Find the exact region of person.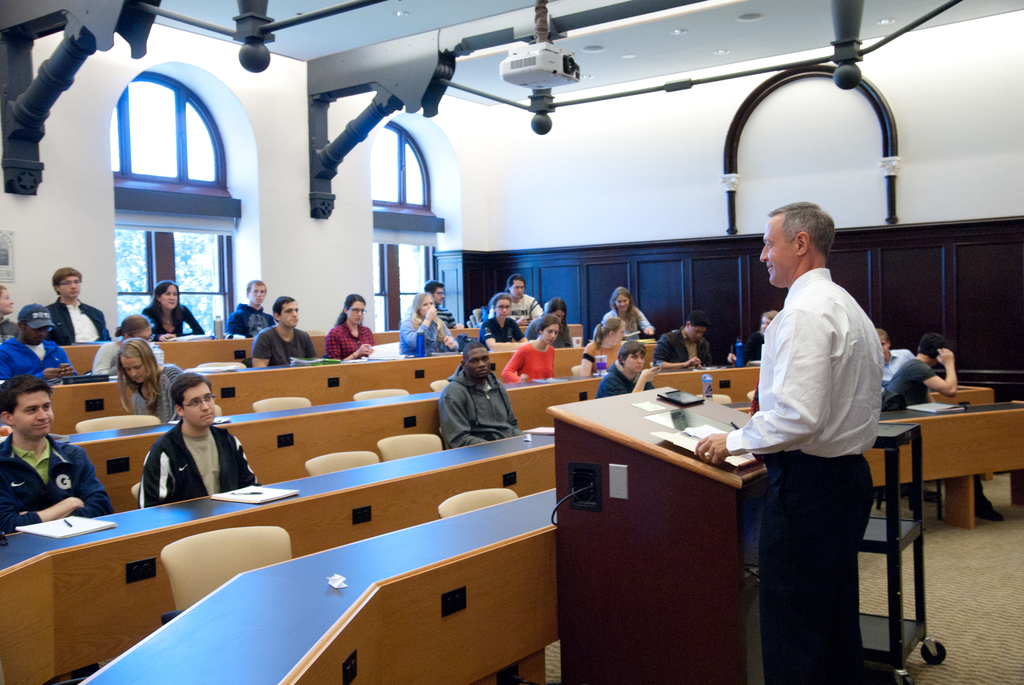
Exact region: region(0, 373, 111, 533).
